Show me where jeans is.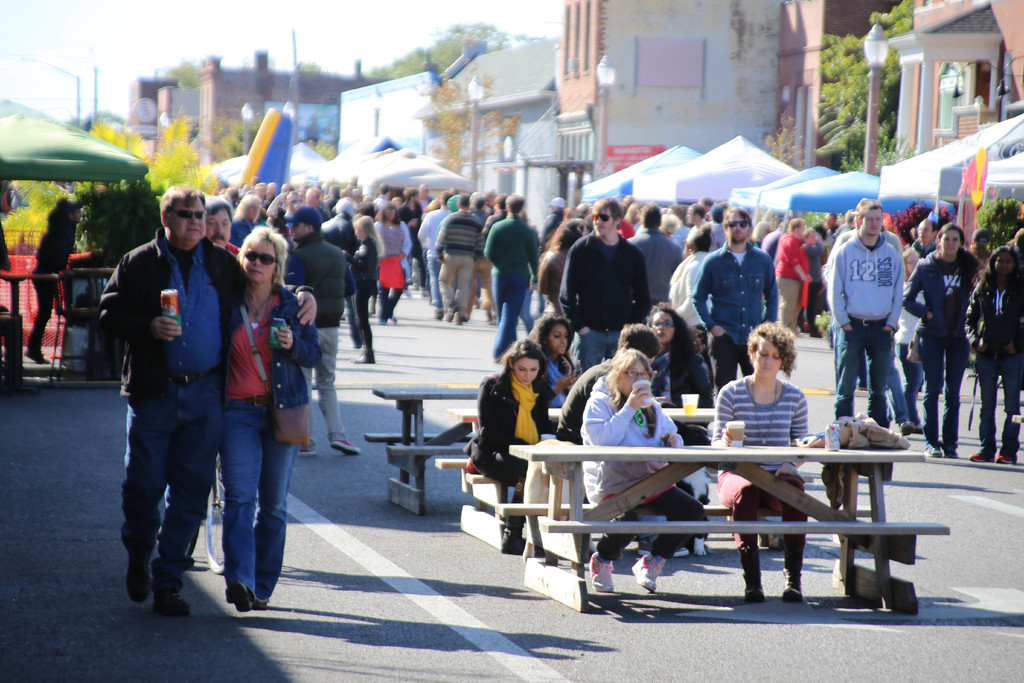
jeans is at rect(491, 273, 531, 352).
